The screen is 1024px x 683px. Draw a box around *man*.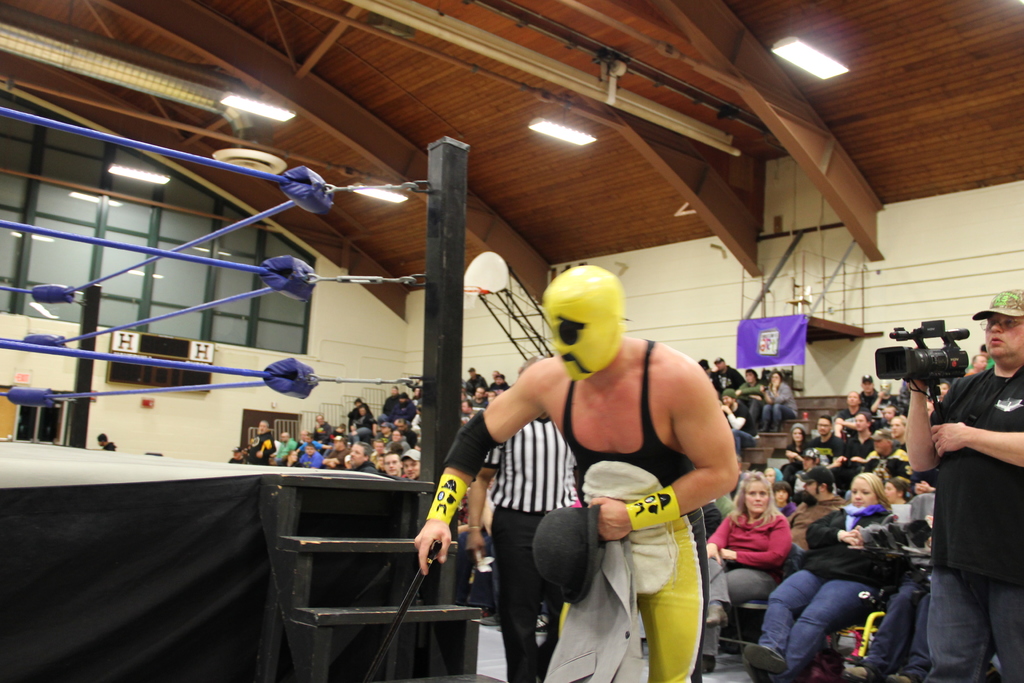
BBox(96, 432, 116, 449).
